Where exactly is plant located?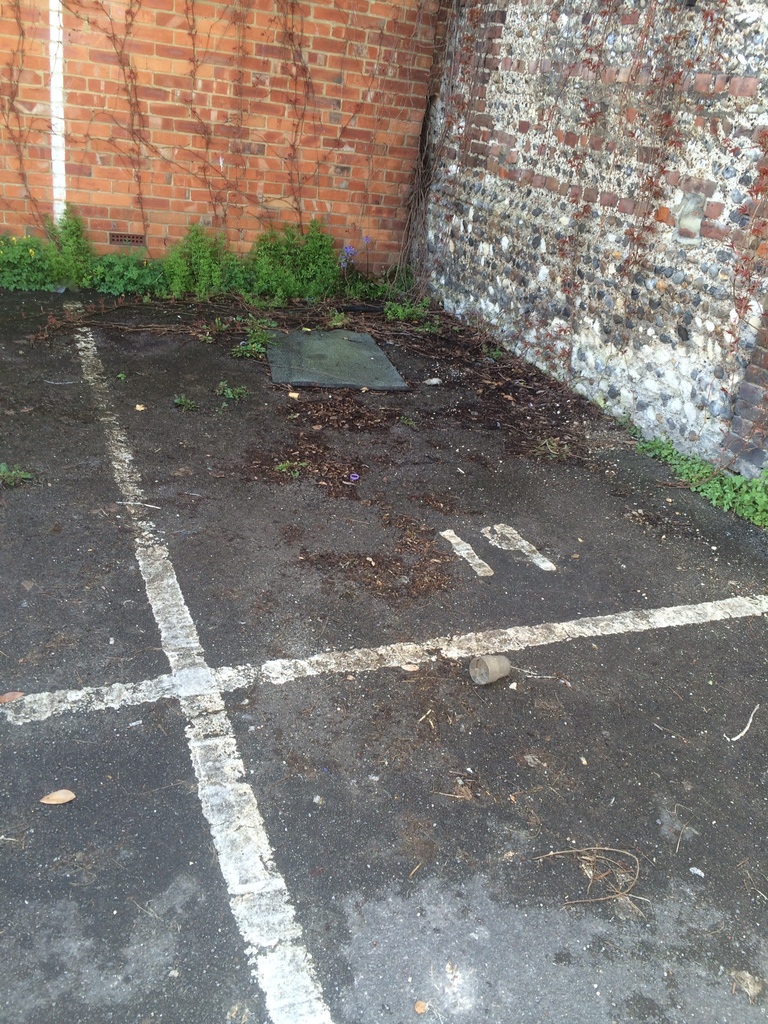
Its bounding box is bbox=(485, 345, 506, 364).
